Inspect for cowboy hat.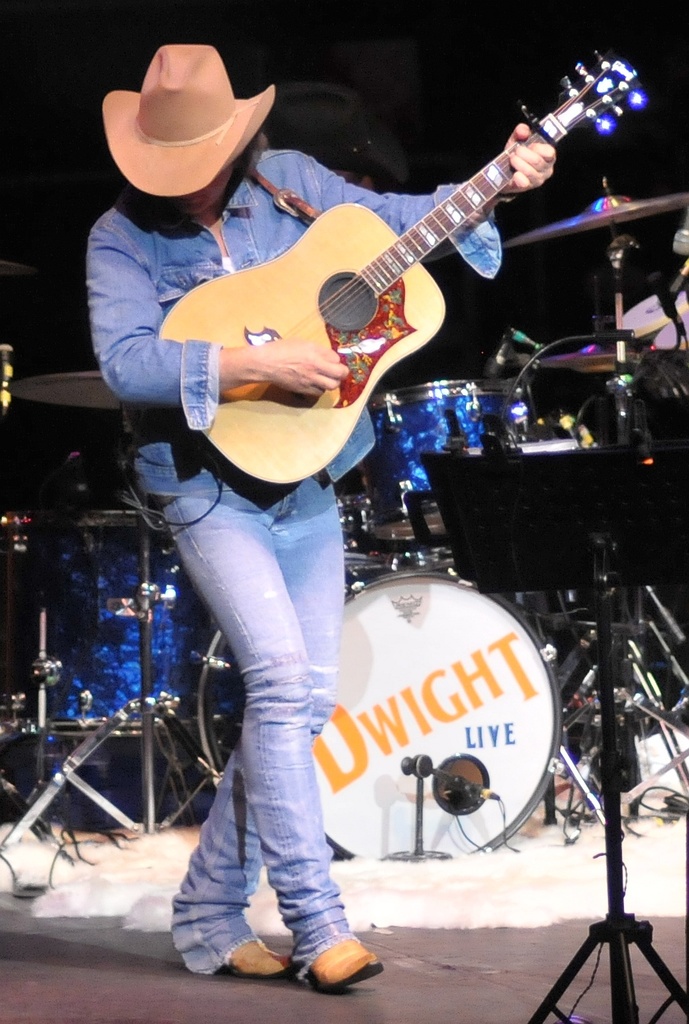
Inspection: [100,41,281,209].
